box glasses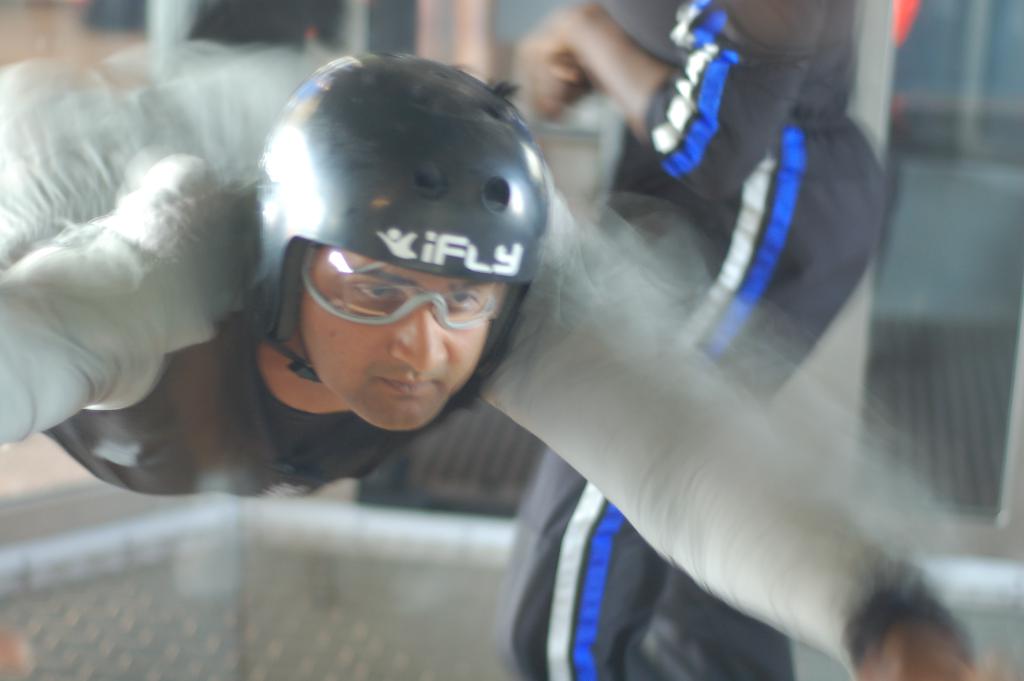
303 241 512 323
